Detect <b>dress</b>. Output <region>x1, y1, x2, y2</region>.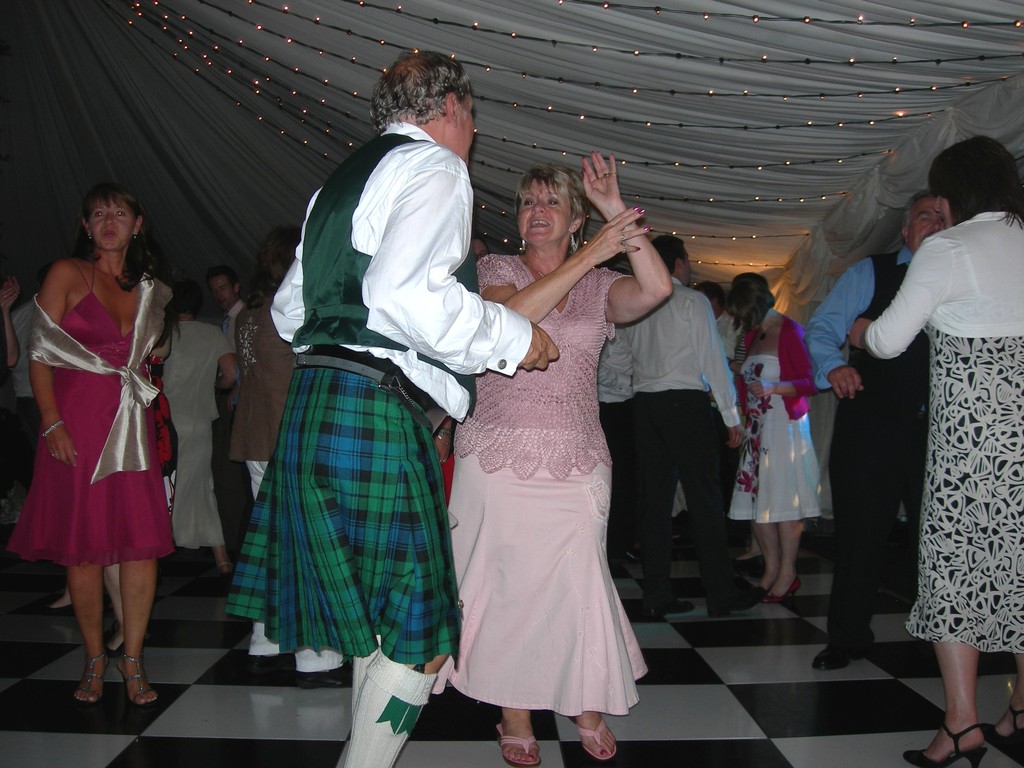
<region>727, 356, 825, 524</region>.
